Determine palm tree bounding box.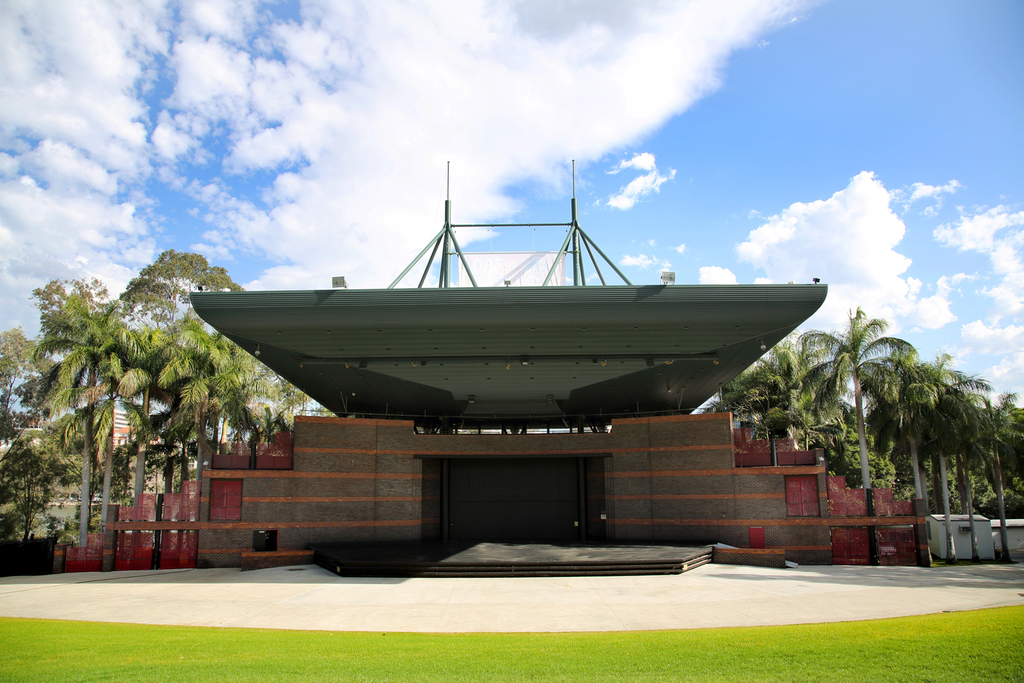
Determined: region(867, 355, 952, 561).
